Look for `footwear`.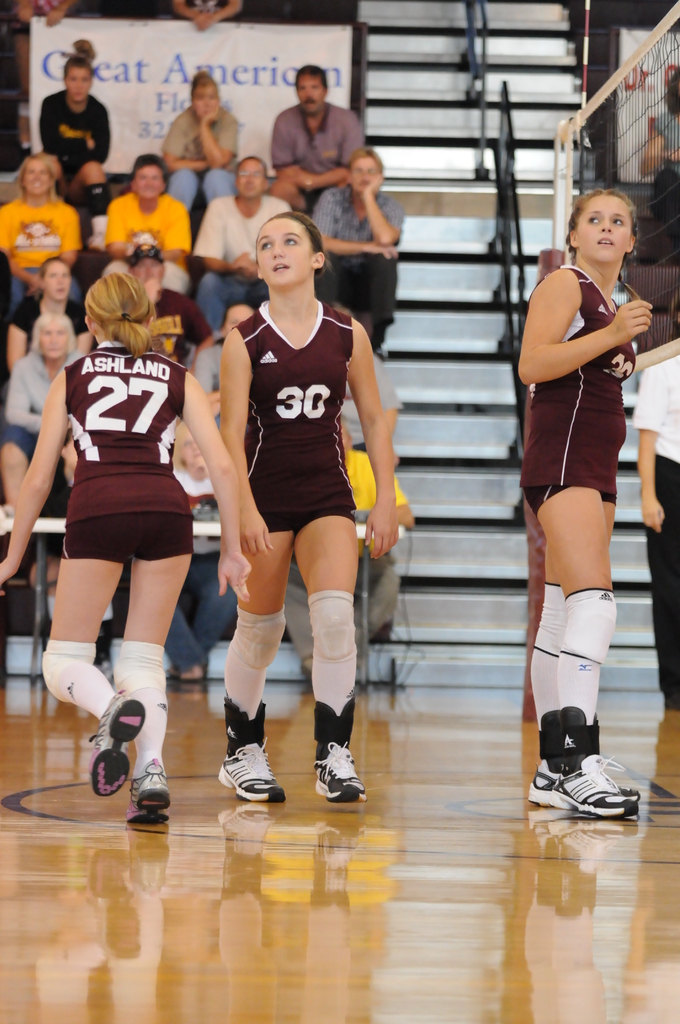
Found: (217, 743, 284, 804).
